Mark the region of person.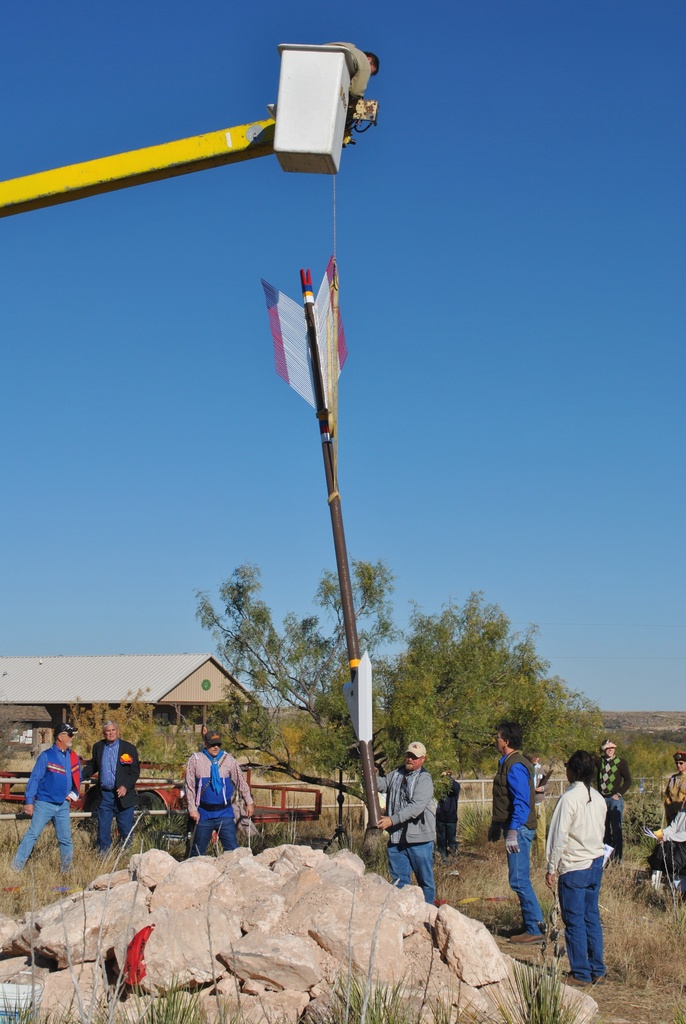
Region: [184,732,252,859].
